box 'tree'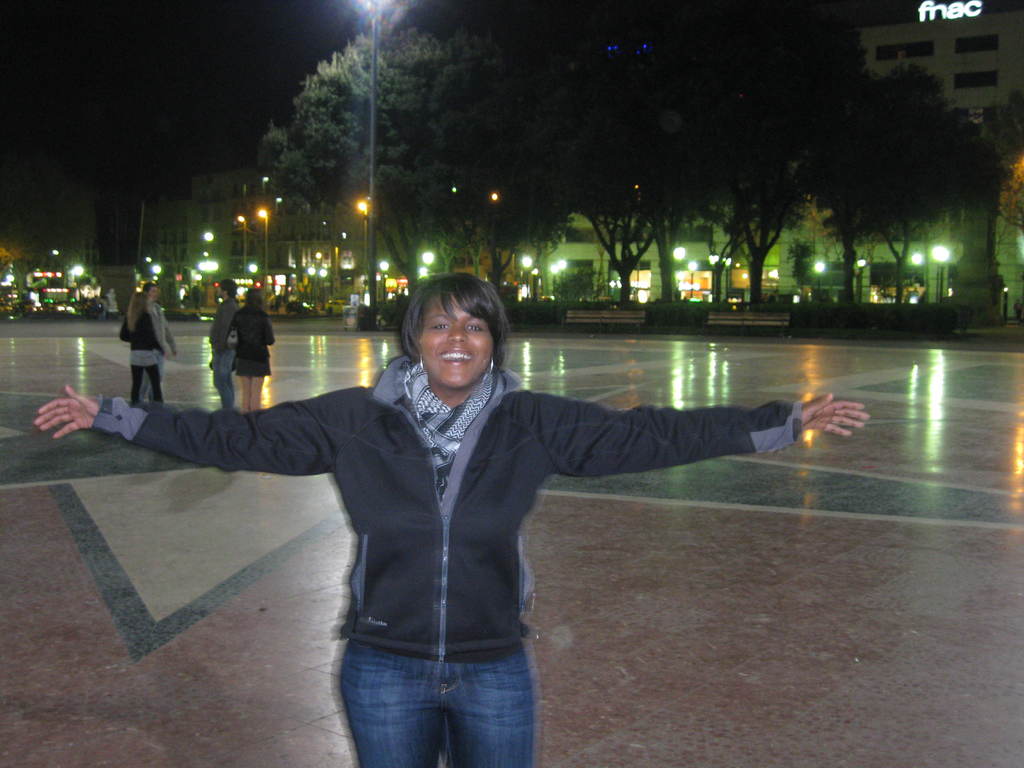
bbox=[372, 0, 556, 297]
